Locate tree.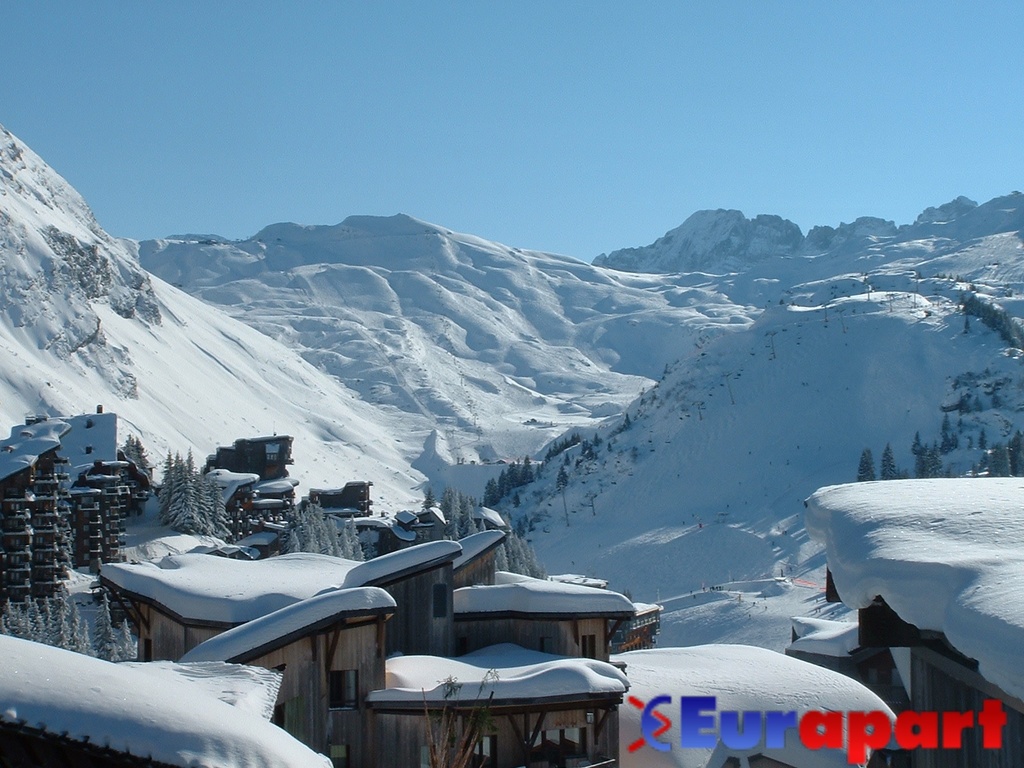
Bounding box: region(463, 481, 479, 536).
